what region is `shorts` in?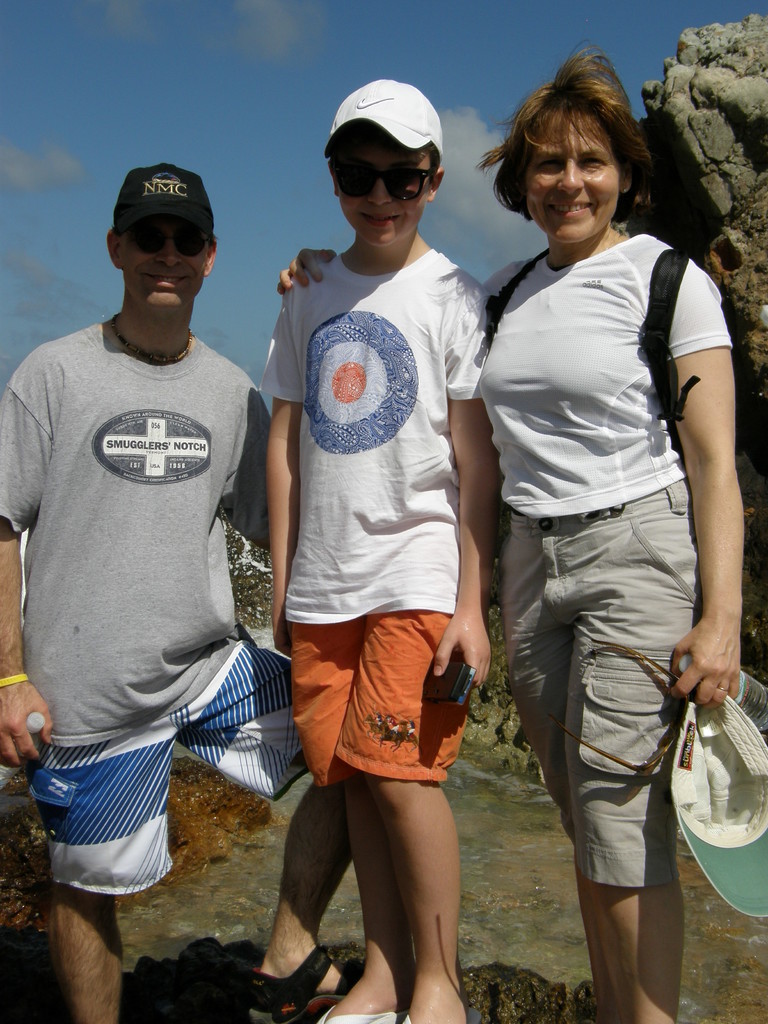
bbox=(499, 476, 700, 884).
